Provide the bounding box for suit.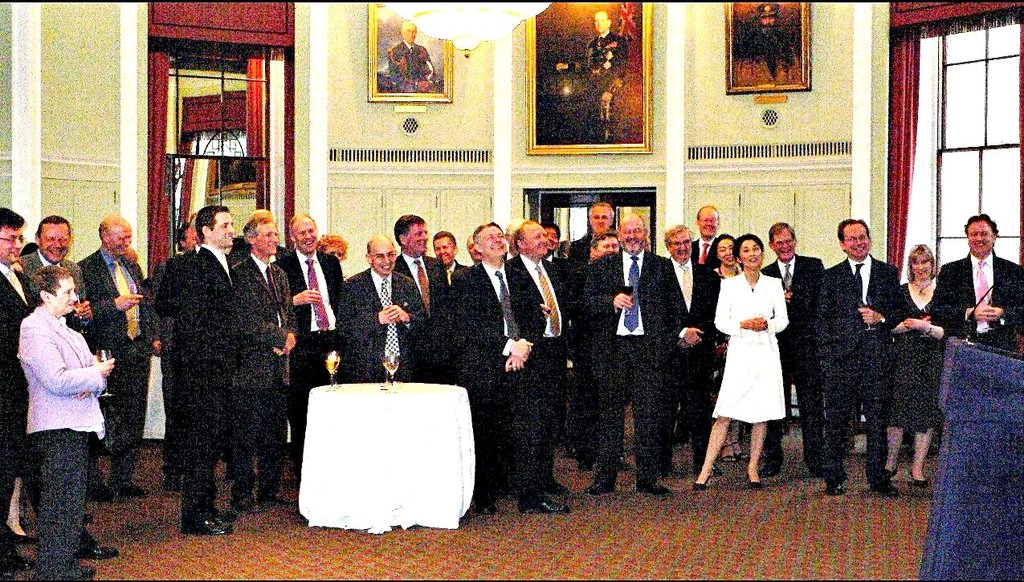
box(927, 250, 1023, 366).
